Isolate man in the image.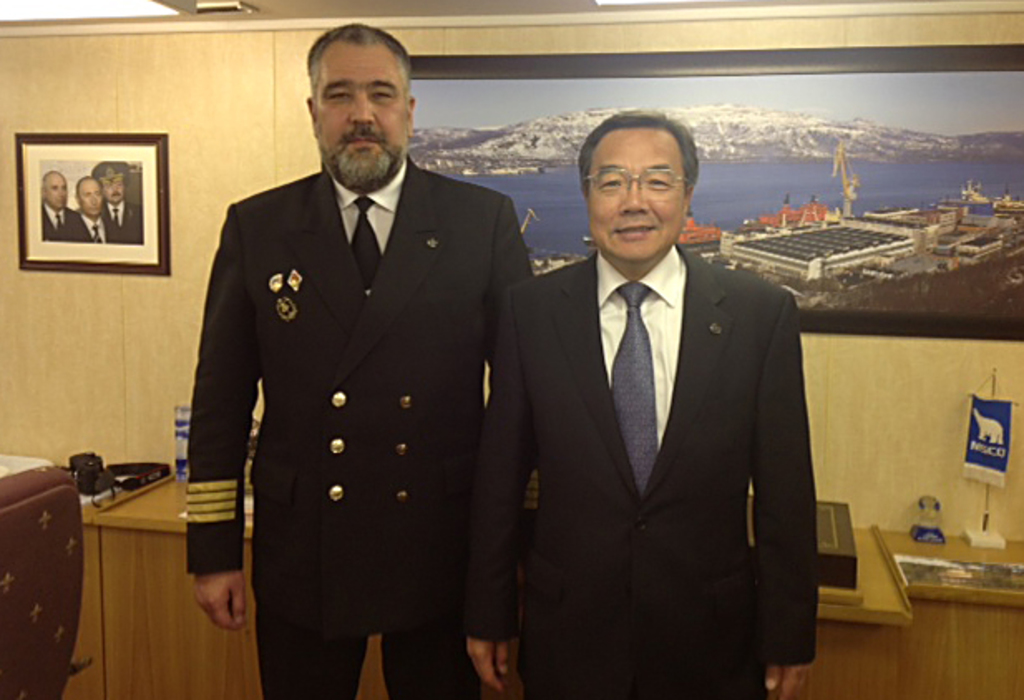
Isolated region: detection(460, 106, 827, 698).
